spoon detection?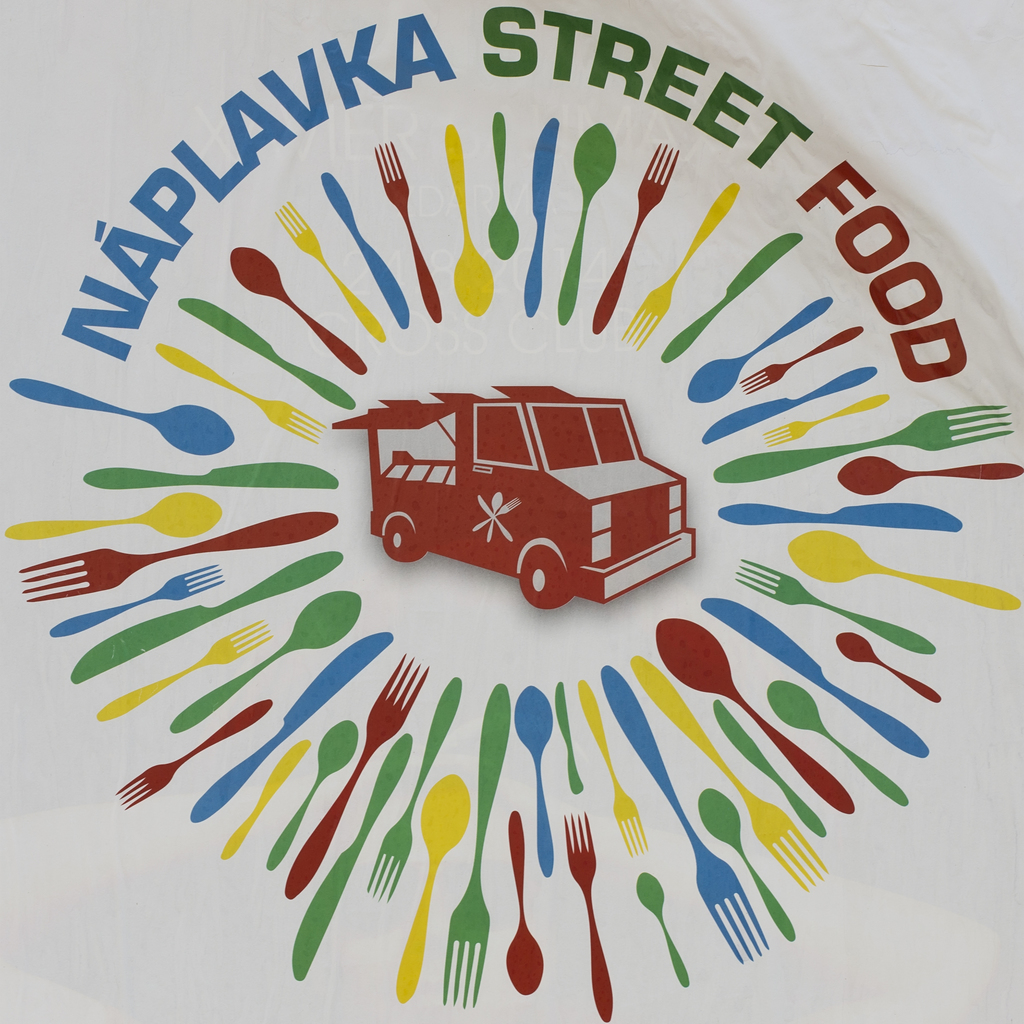
228:249:366:375
